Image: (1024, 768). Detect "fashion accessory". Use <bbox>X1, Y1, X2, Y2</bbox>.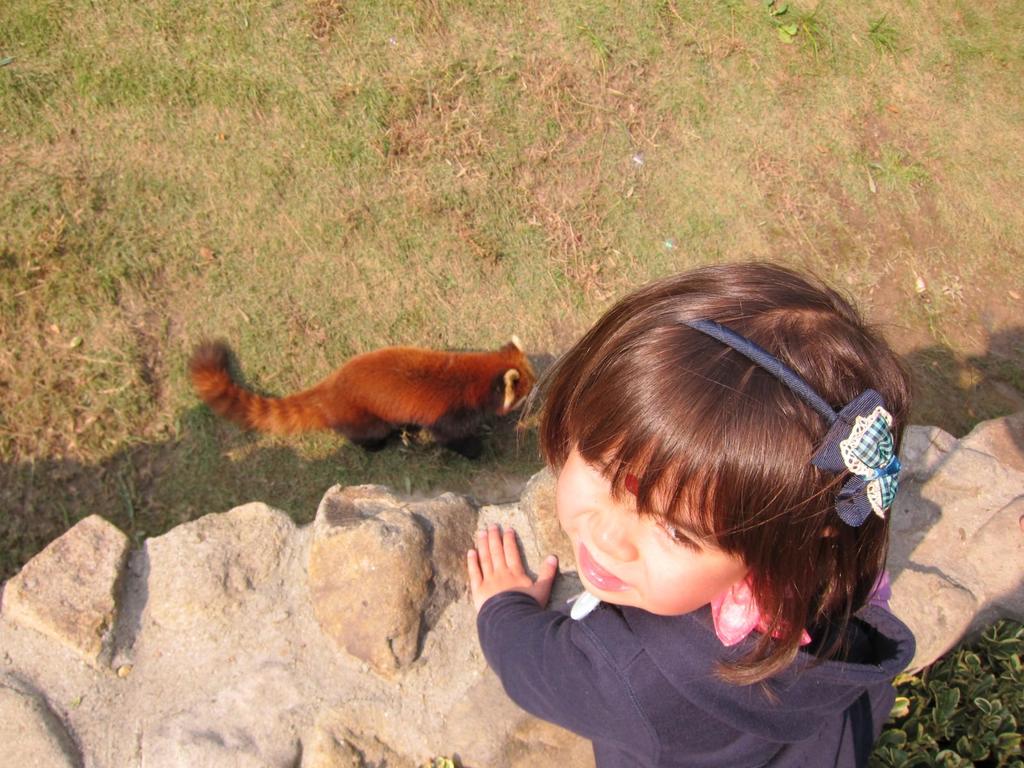
<bbox>683, 319, 902, 531</bbox>.
